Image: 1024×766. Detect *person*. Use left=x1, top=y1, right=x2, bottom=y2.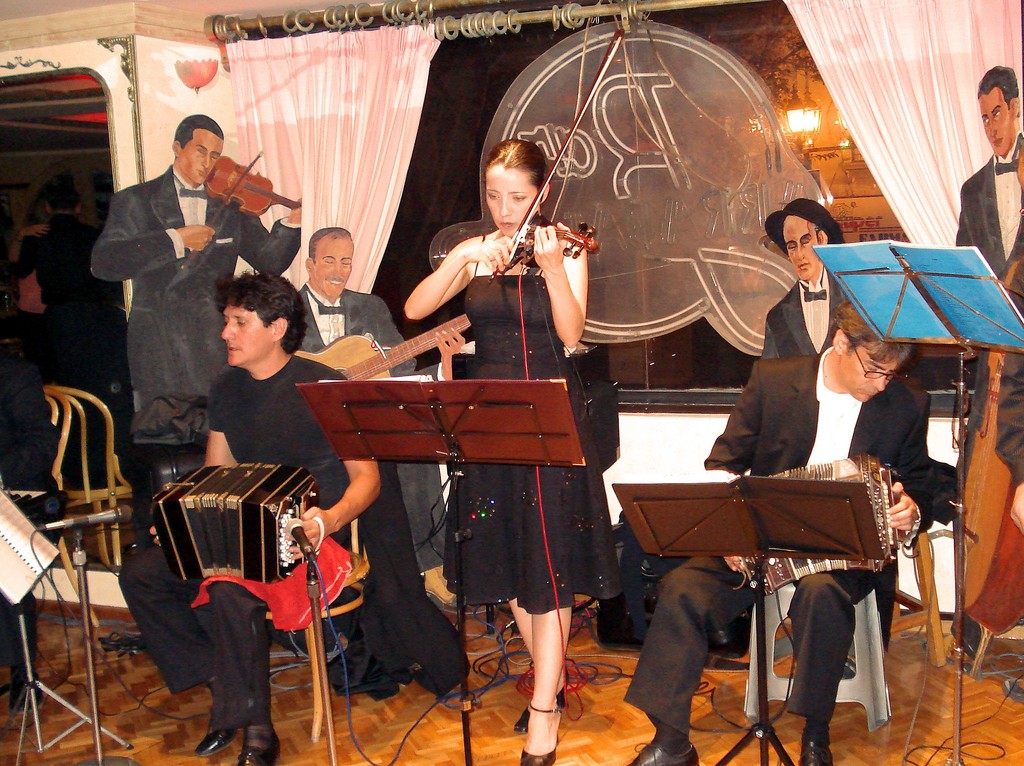
left=755, top=190, right=902, bottom=361.
